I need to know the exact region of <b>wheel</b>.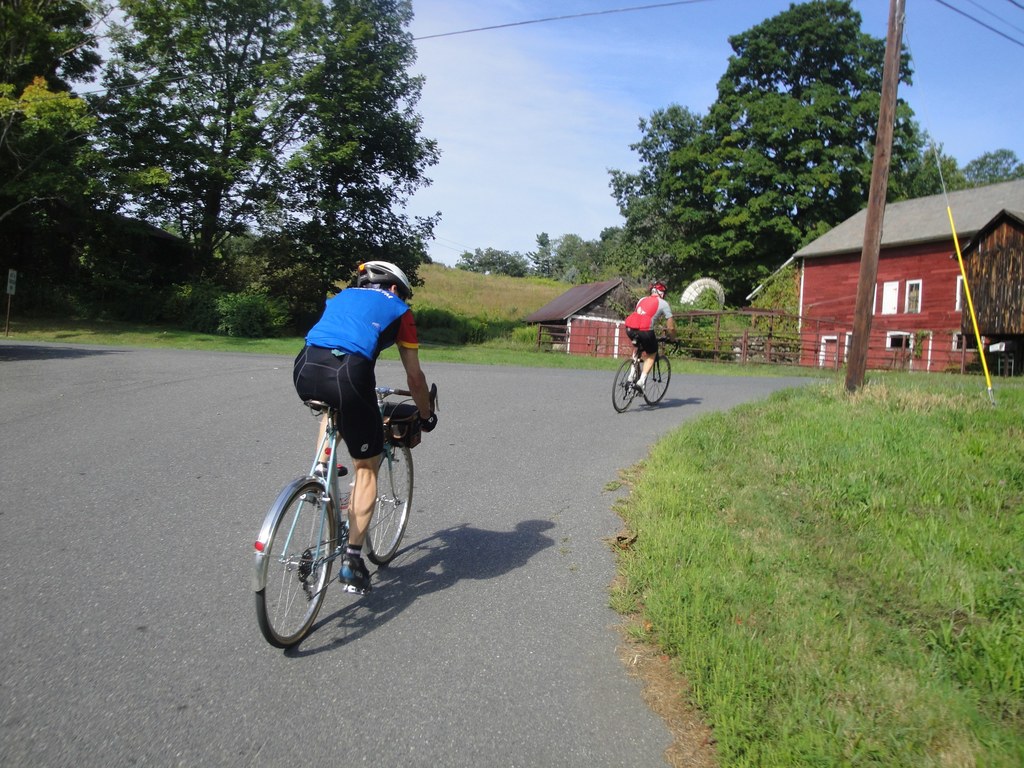
Region: [left=644, top=355, right=671, bottom=408].
